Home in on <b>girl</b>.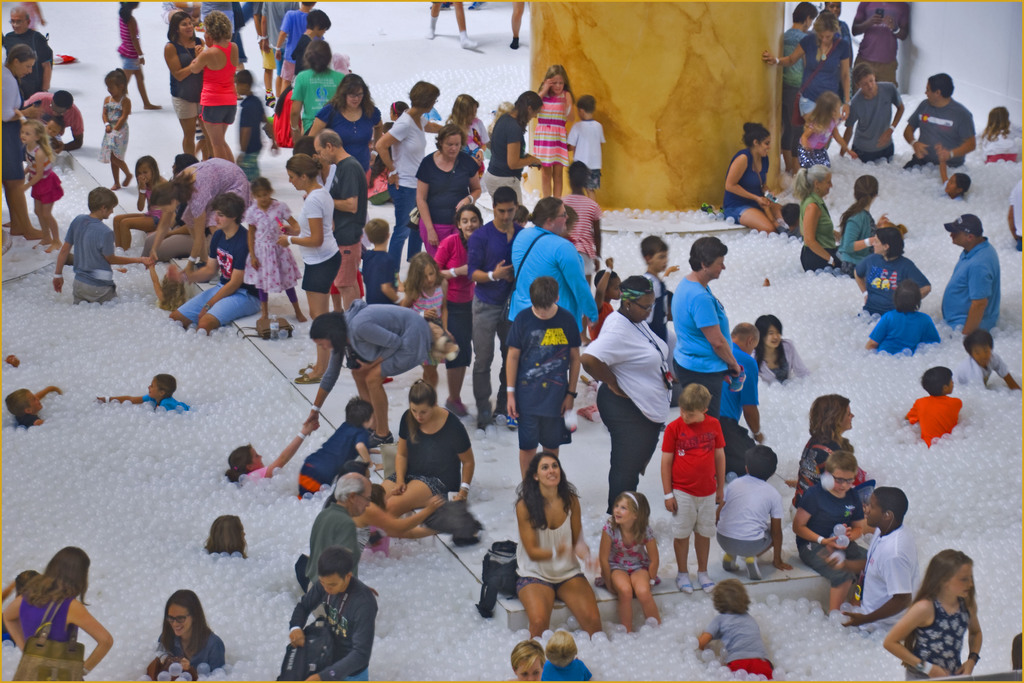
Homed in at (140, 593, 225, 682).
